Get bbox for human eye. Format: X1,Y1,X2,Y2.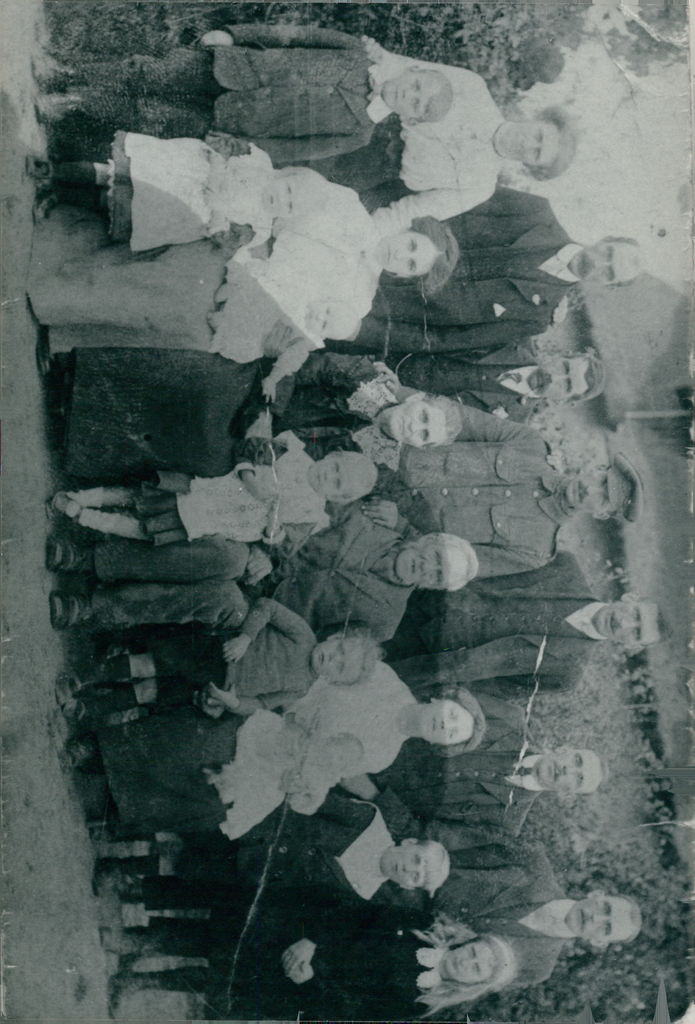
601,902,610,913.
